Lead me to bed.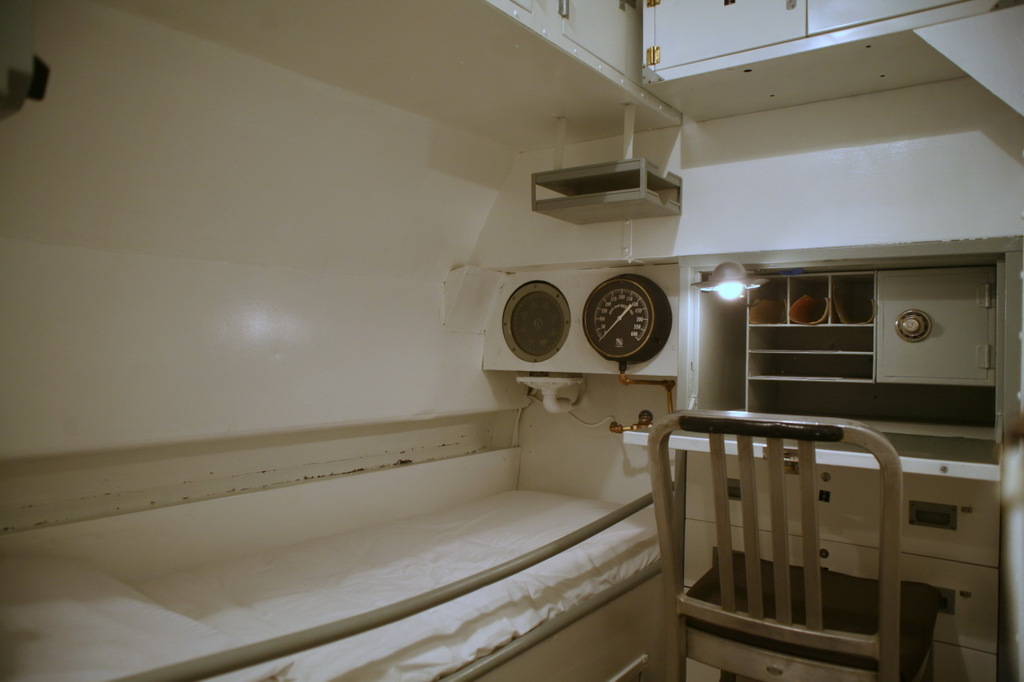
Lead to crop(0, 475, 678, 681).
